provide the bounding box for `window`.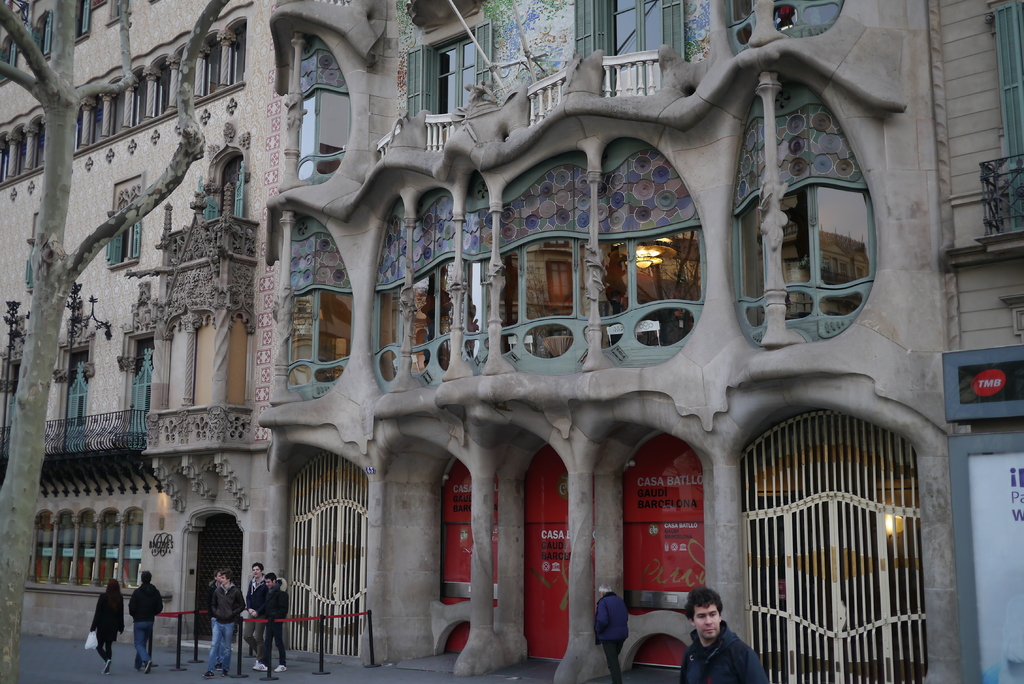
<bbox>609, 0, 665, 47</bbox>.
